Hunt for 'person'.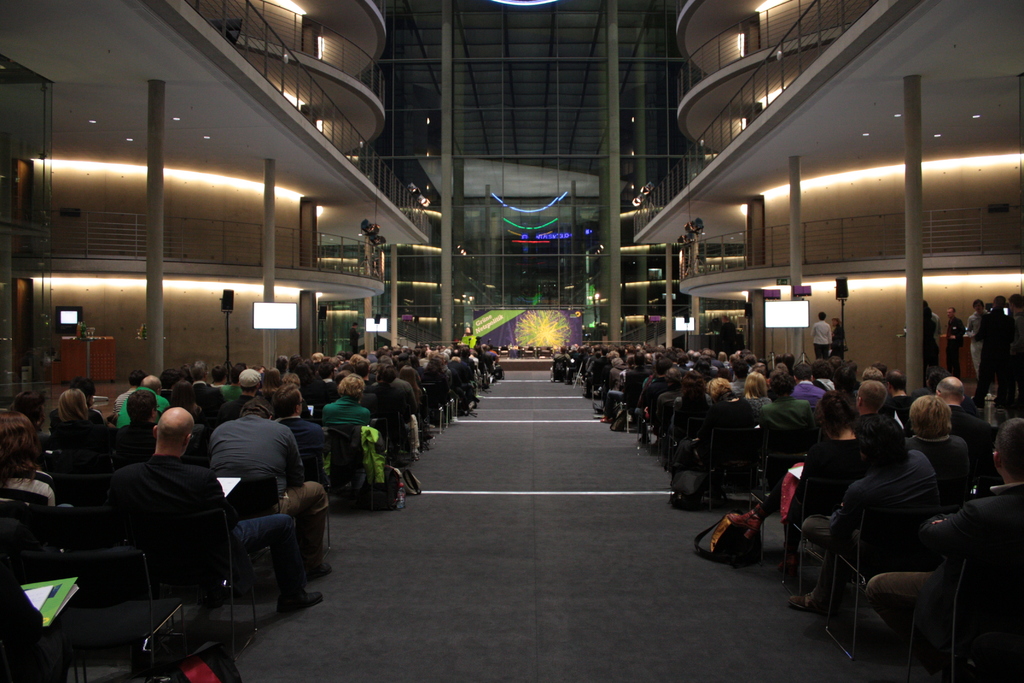
Hunted down at <region>110, 386, 155, 465</region>.
